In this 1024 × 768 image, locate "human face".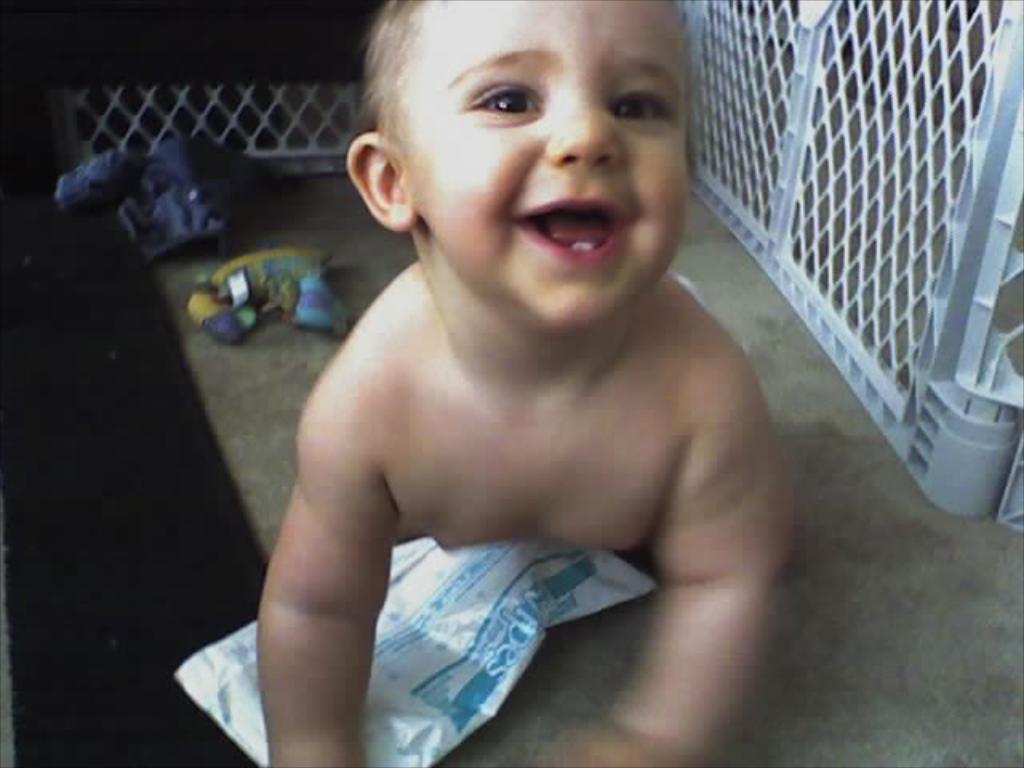
Bounding box: select_region(398, 0, 690, 334).
